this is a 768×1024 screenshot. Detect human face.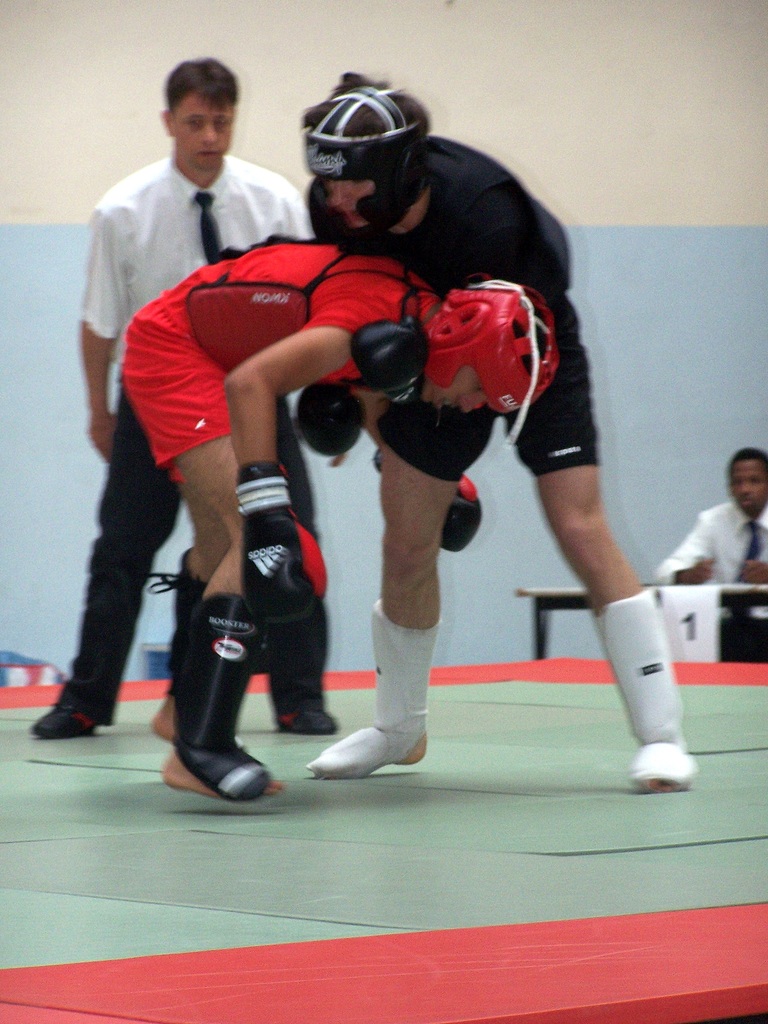
select_region(323, 179, 374, 228).
